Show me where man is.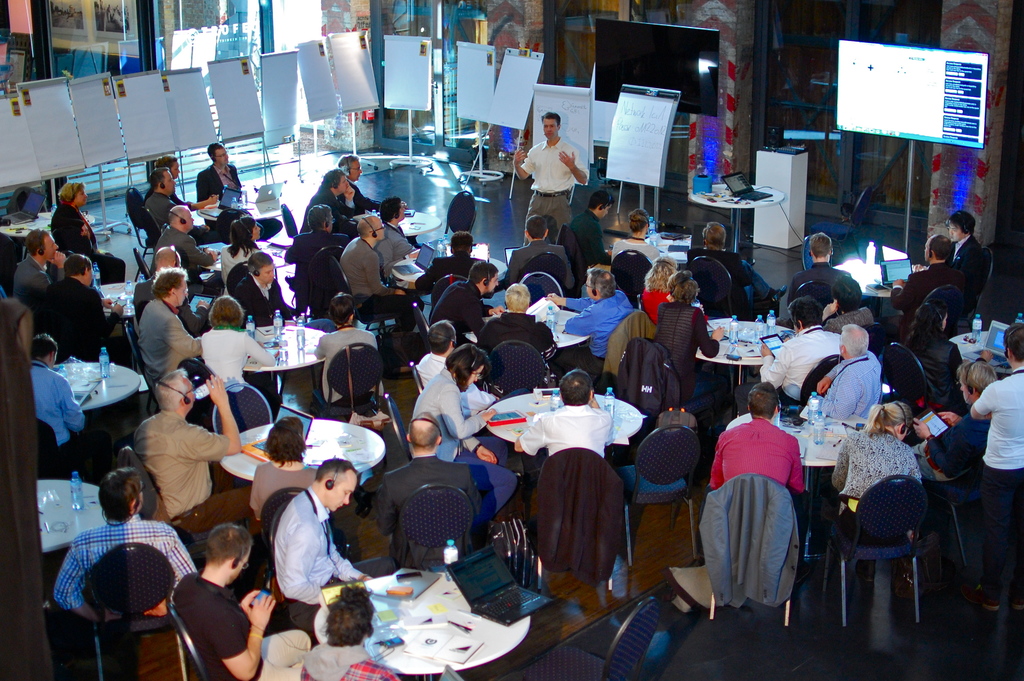
man is at region(135, 265, 205, 389).
